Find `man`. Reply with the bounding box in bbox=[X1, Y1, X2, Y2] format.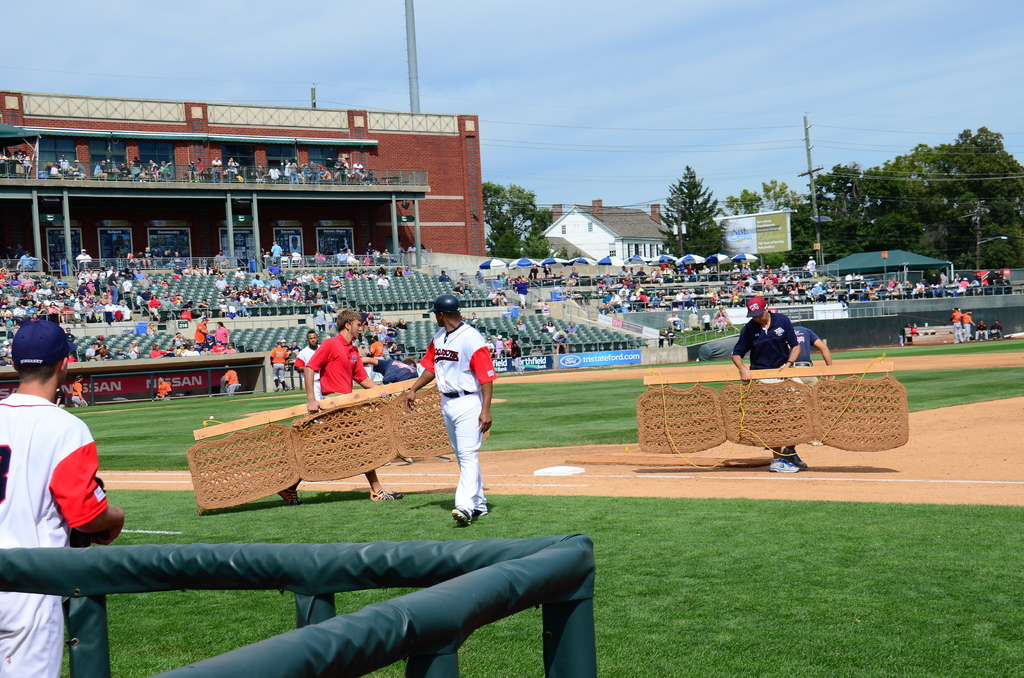
bbox=[991, 319, 1002, 348].
